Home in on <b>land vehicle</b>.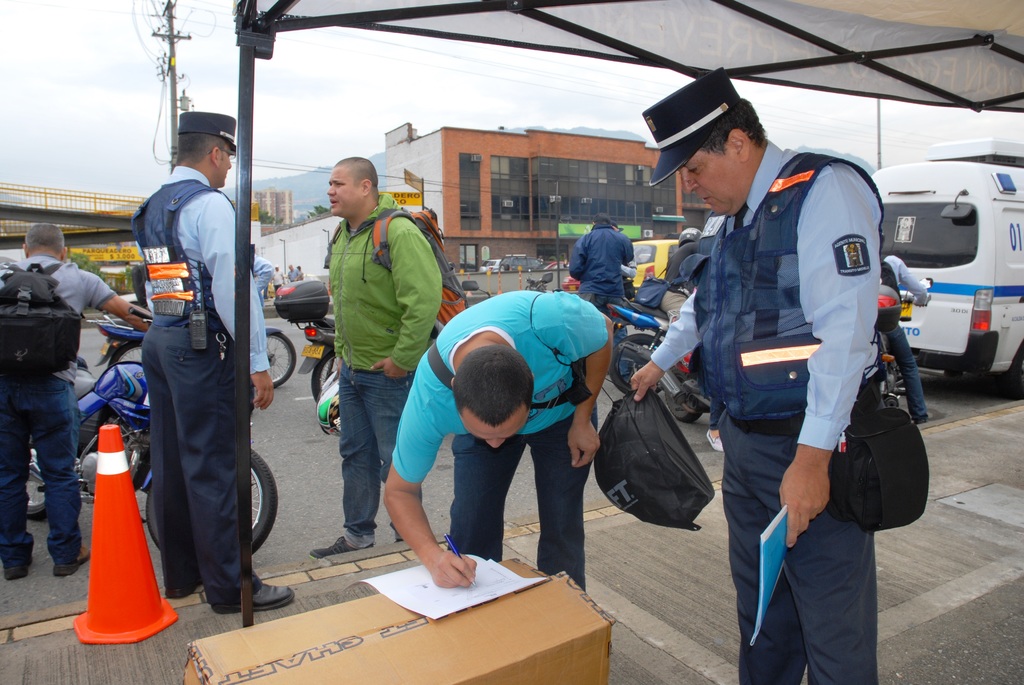
Homed in at pyautogui.locateOnScreen(876, 273, 934, 408).
